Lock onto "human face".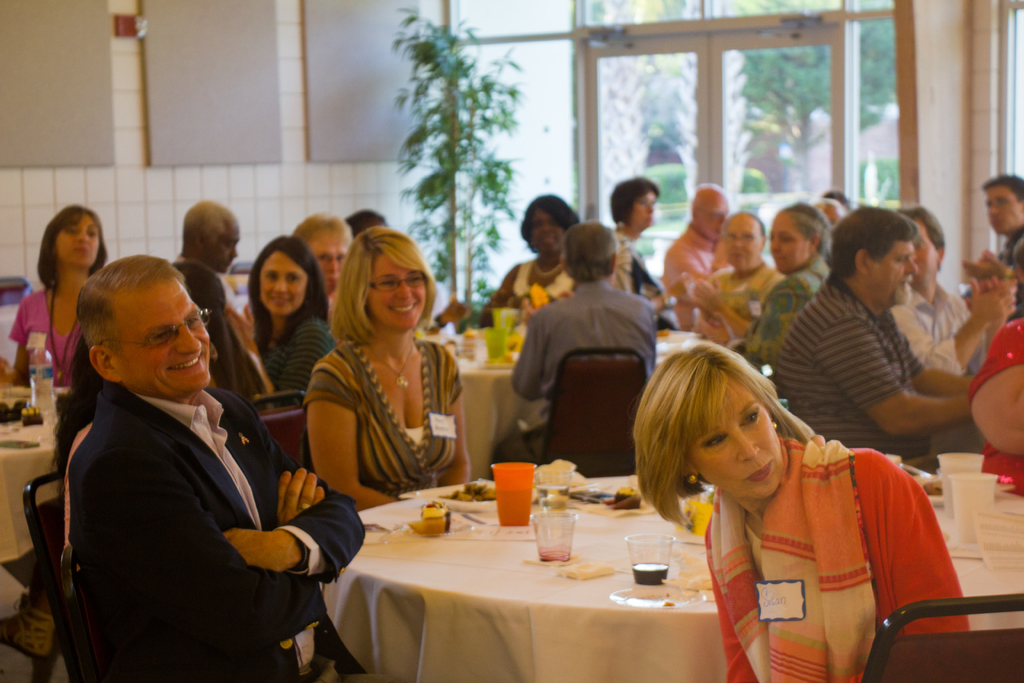
Locked: detection(312, 227, 351, 298).
